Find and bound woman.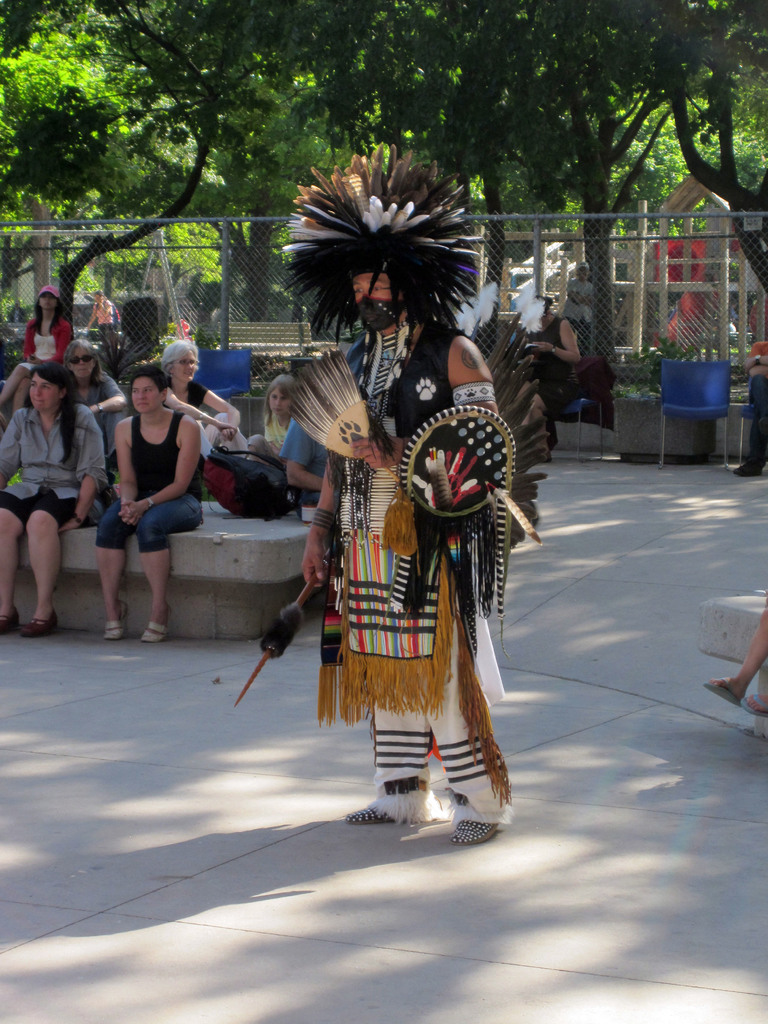
Bound: [x1=84, y1=289, x2=116, y2=342].
